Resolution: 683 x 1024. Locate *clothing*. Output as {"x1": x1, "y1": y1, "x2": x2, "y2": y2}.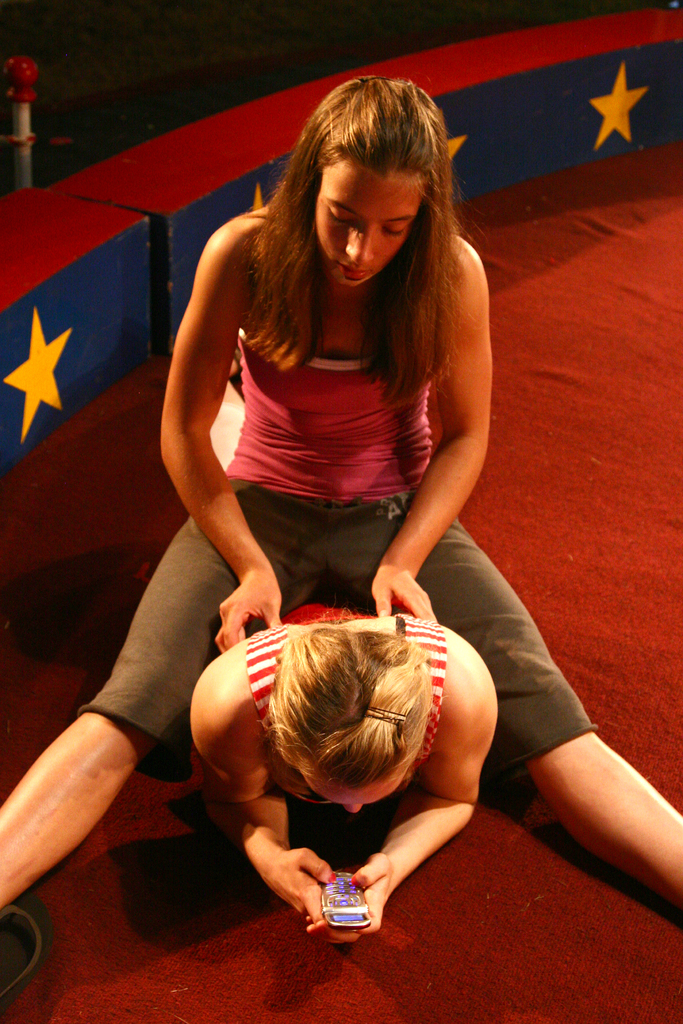
{"x1": 245, "y1": 624, "x2": 445, "y2": 750}.
